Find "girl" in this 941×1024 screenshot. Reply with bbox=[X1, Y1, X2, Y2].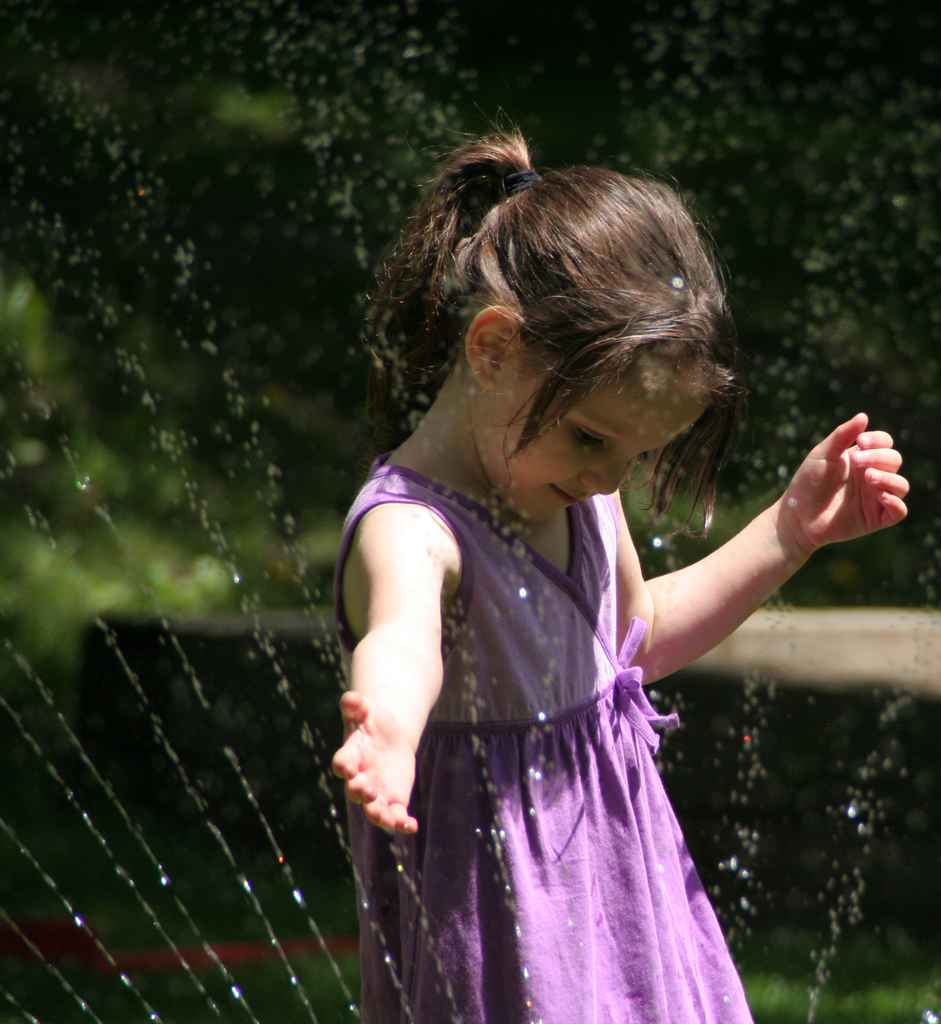
bbox=[332, 128, 916, 1022].
